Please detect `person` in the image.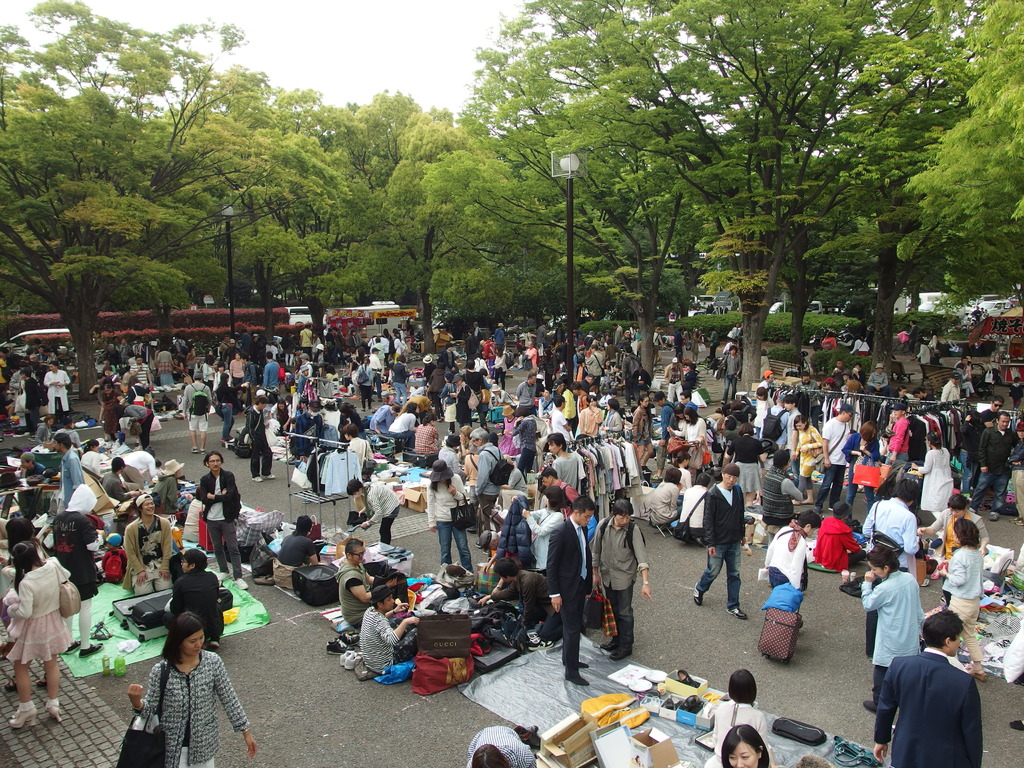
locate(516, 487, 568, 575).
